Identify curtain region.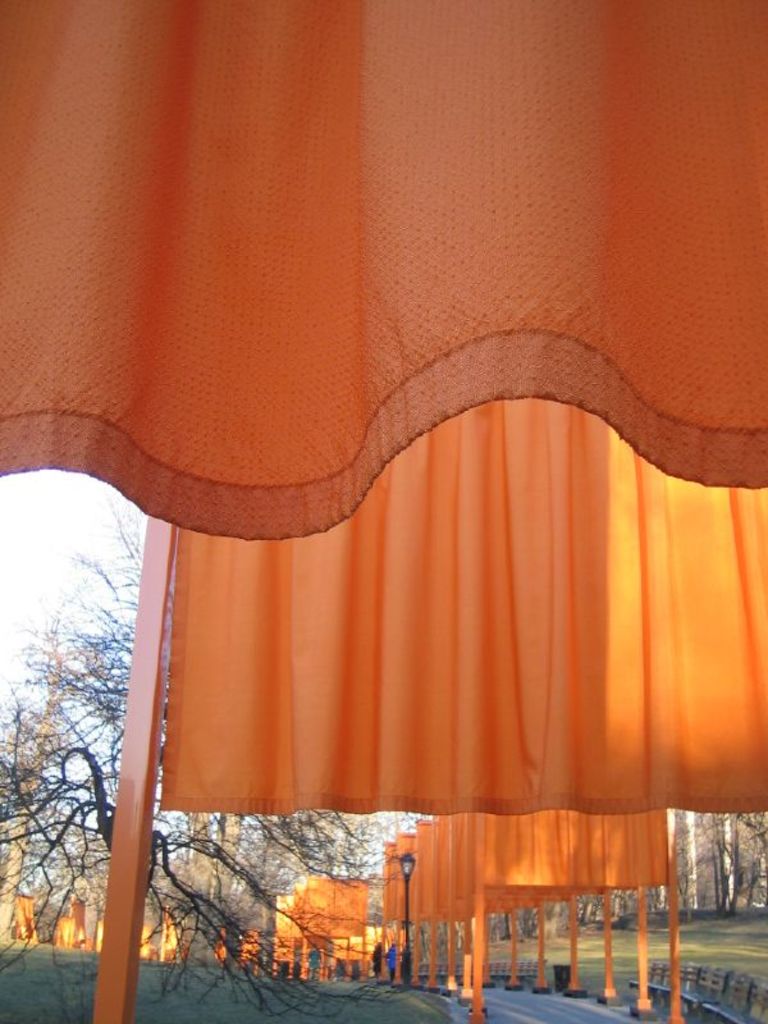
Region: detection(481, 806, 667, 878).
